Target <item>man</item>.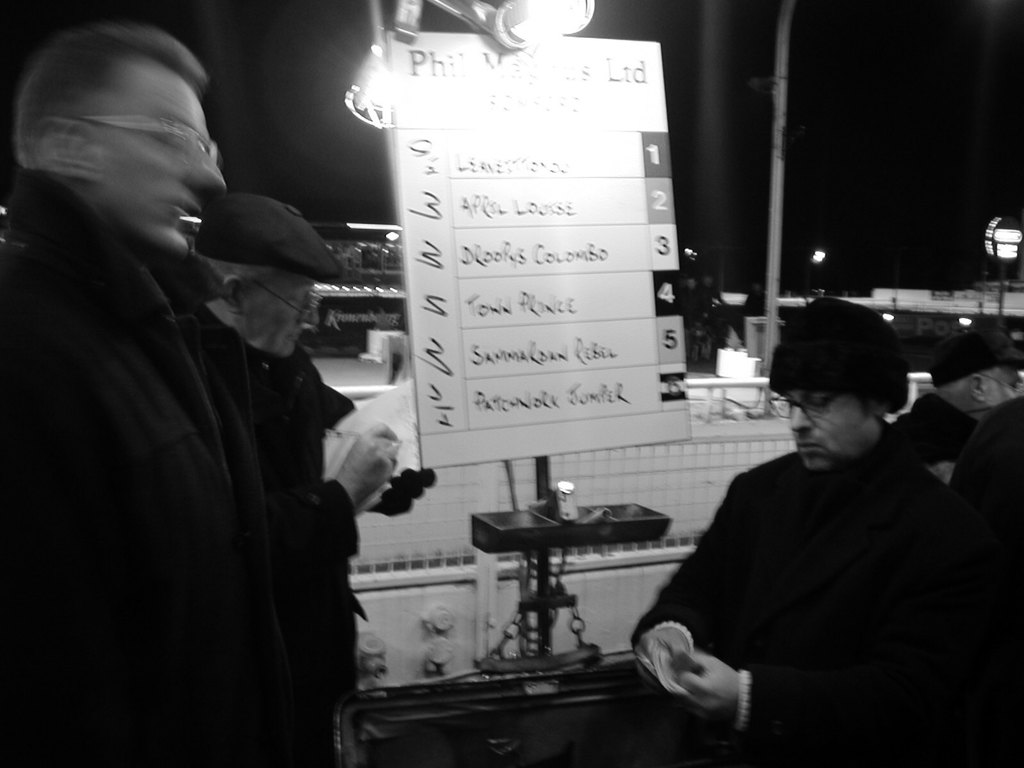
Target region: bbox(632, 300, 1011, 767).
